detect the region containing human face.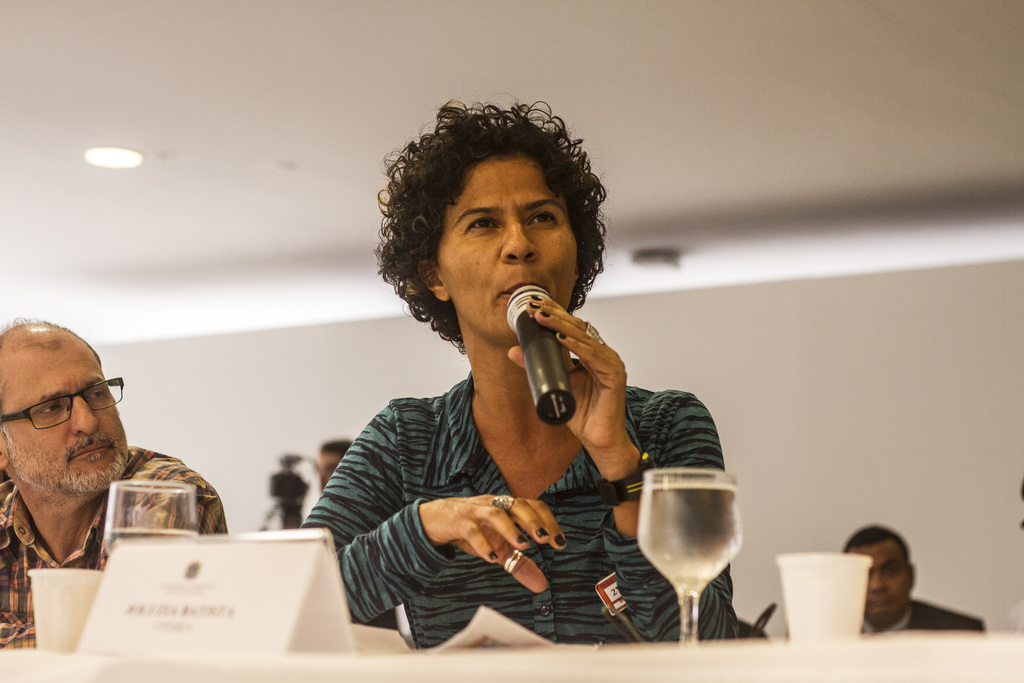
[left=838, top=540, right=916, bottom=629].
